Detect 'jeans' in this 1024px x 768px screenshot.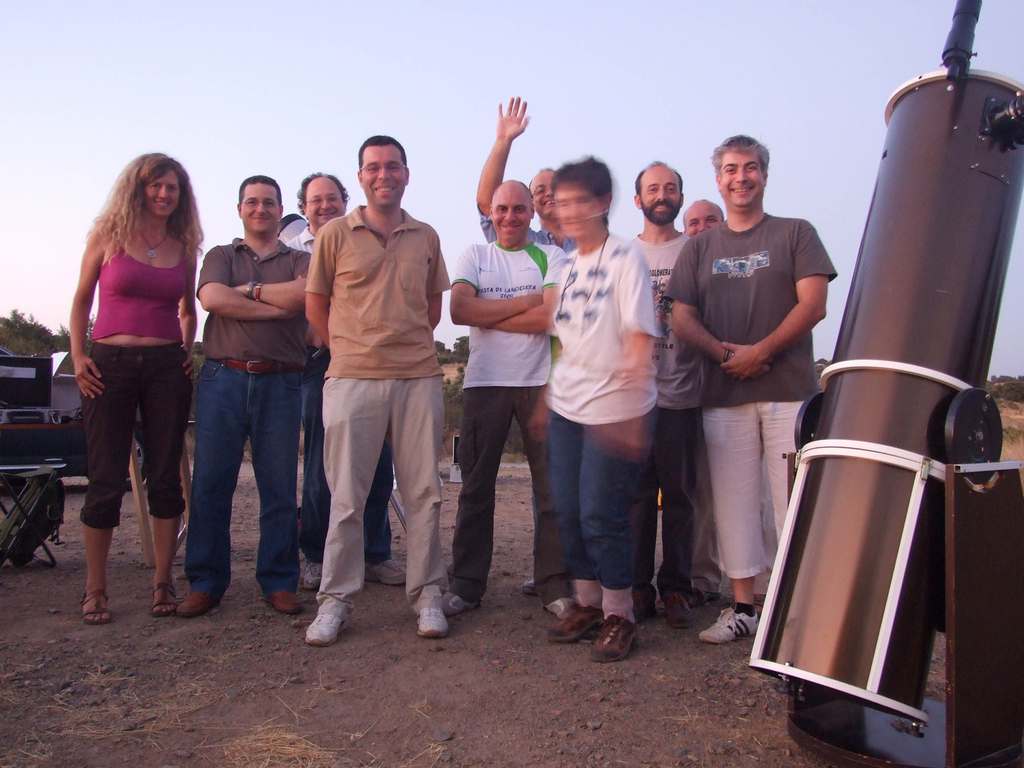
Detection: [left=547, top=406, right=664, bottom=579].
